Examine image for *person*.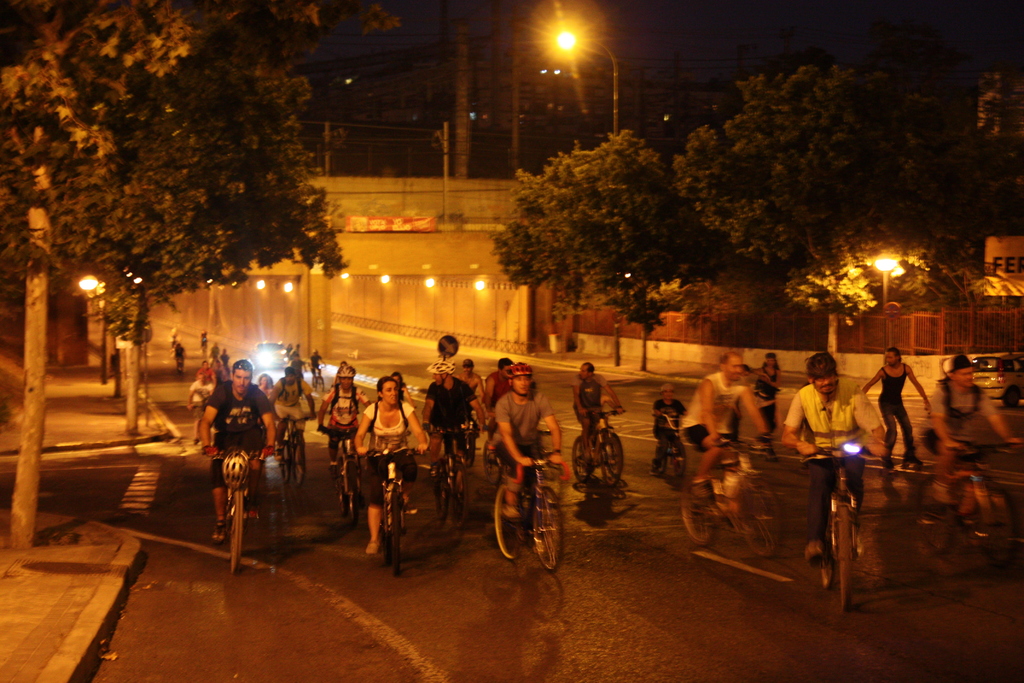
Examination result: locate(355, 374, 432, 550).
